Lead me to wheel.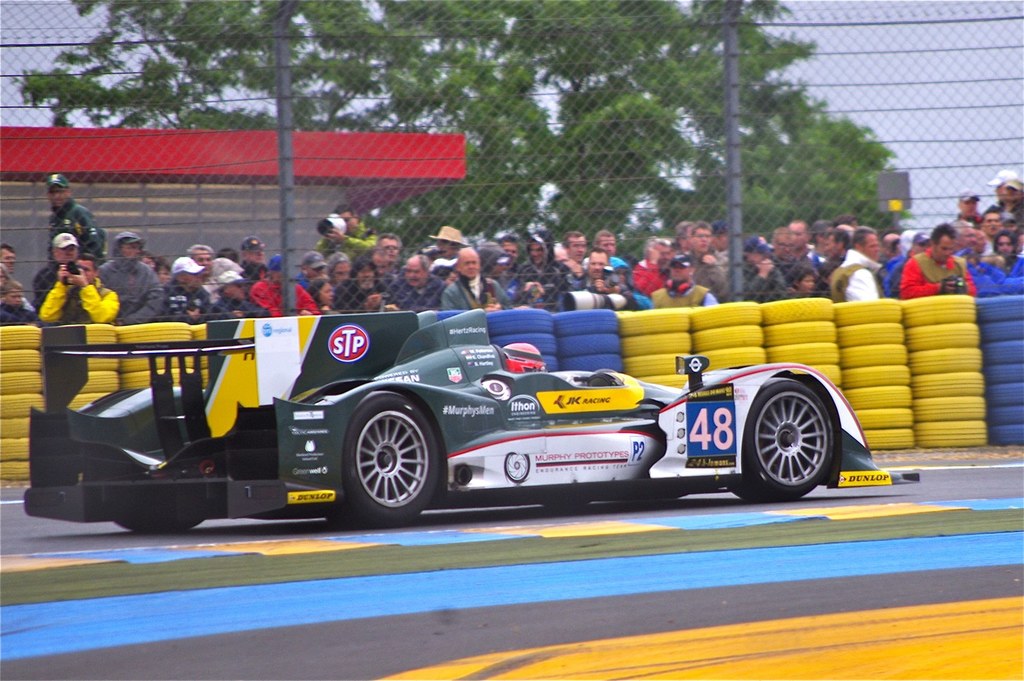
Lead to [x1=328, y1=390, x2=436, y2=529].
